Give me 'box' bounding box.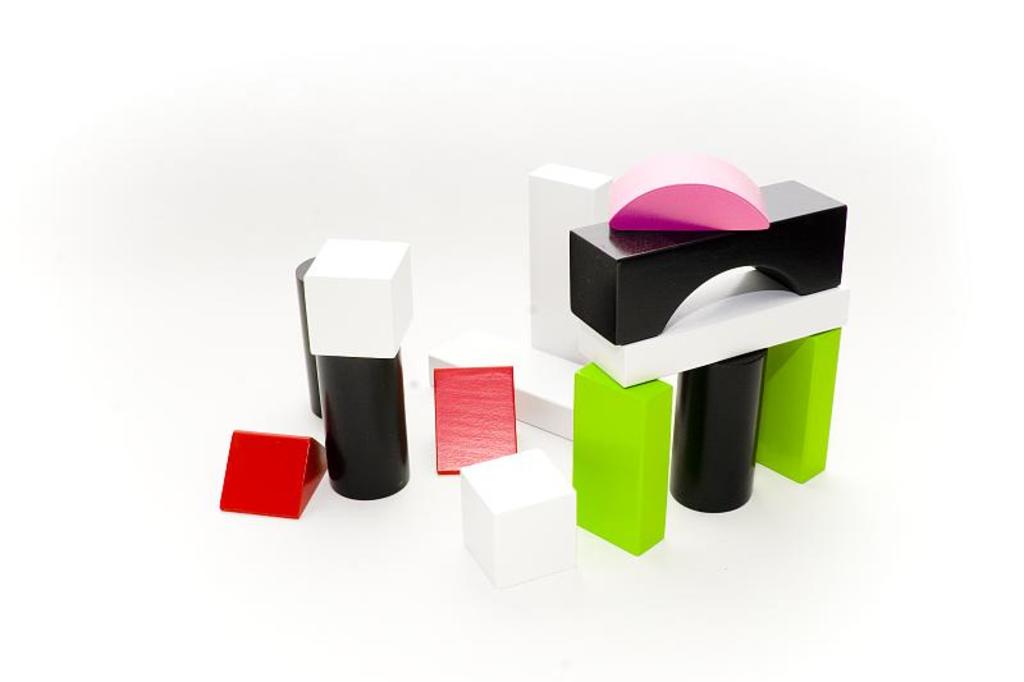
l=458, t=449, r=573, b=585.
